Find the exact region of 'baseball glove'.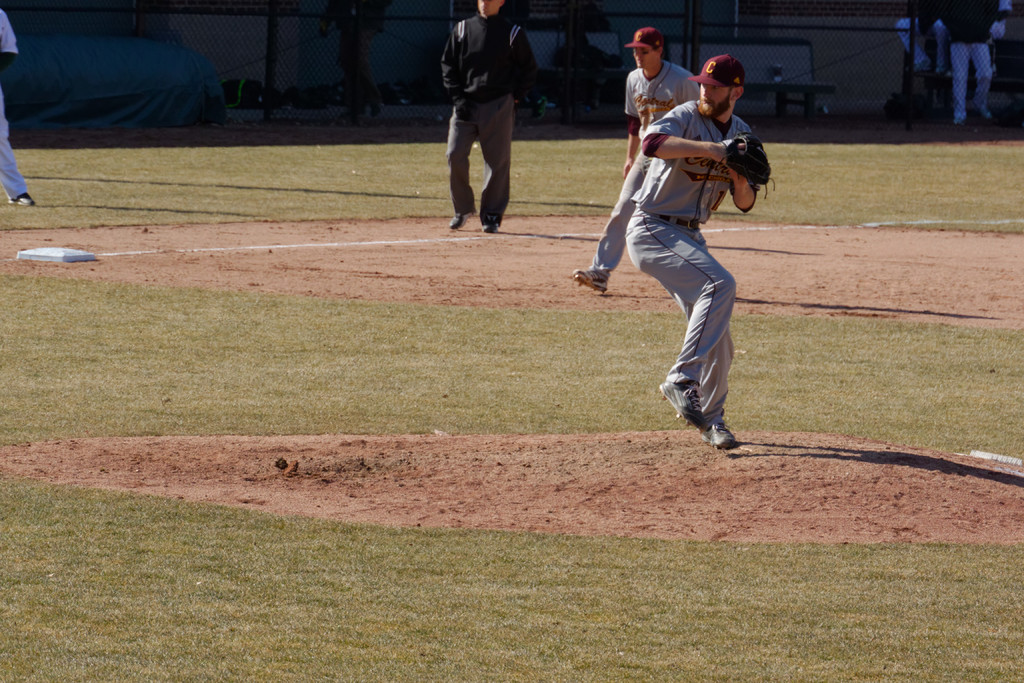
Exact region: box(713, 131, 778, 199).
